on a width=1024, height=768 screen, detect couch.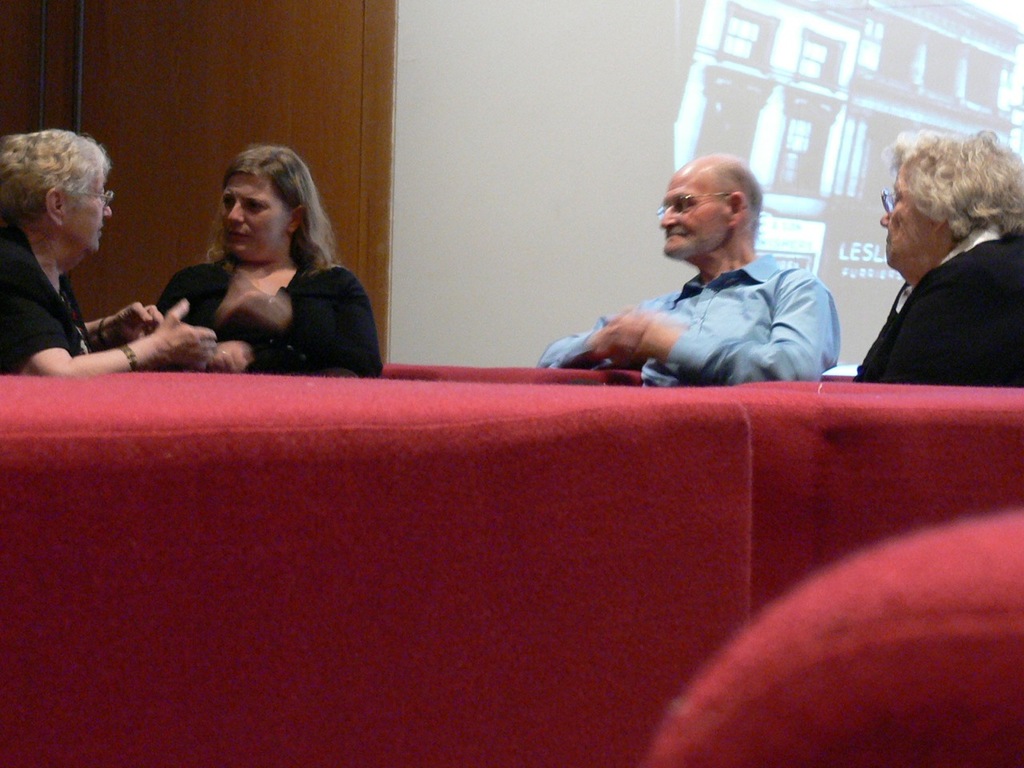
l=0, t=367, r=1023, b=767.
